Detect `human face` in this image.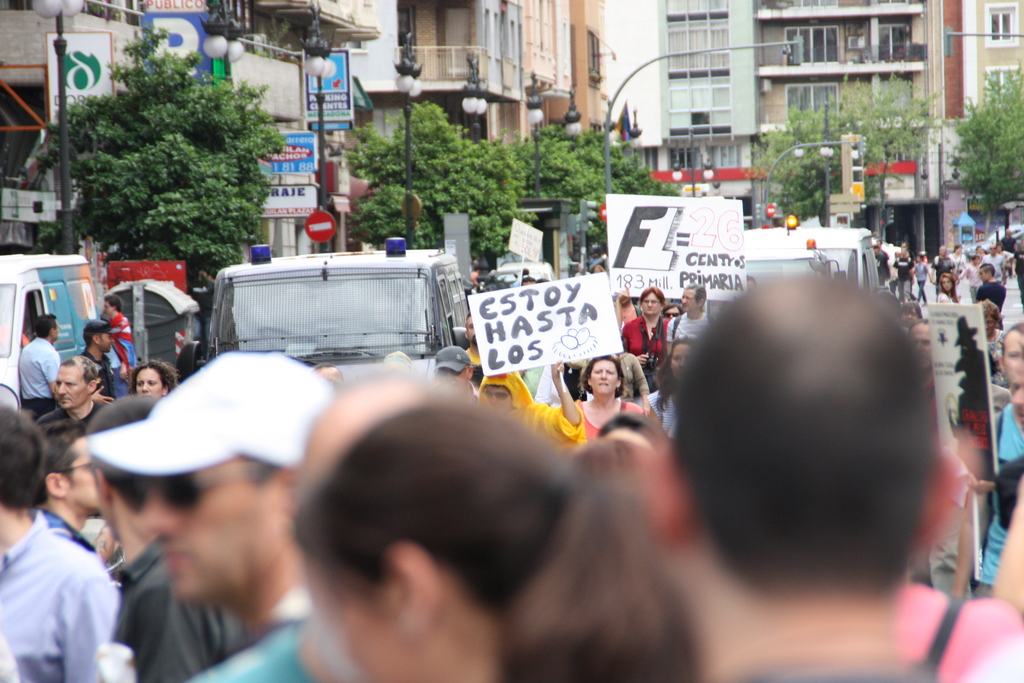
Detection: x1=134, y1=366, x2=166, y2=395.
